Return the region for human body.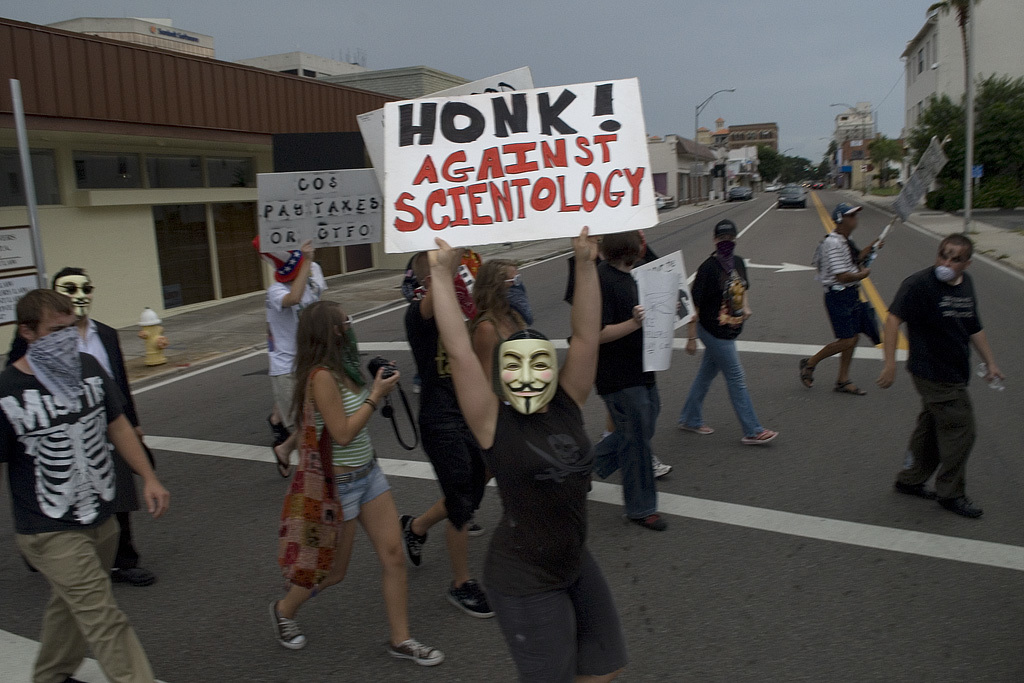
x1=677, y1=217, x2=778, y2=442.
